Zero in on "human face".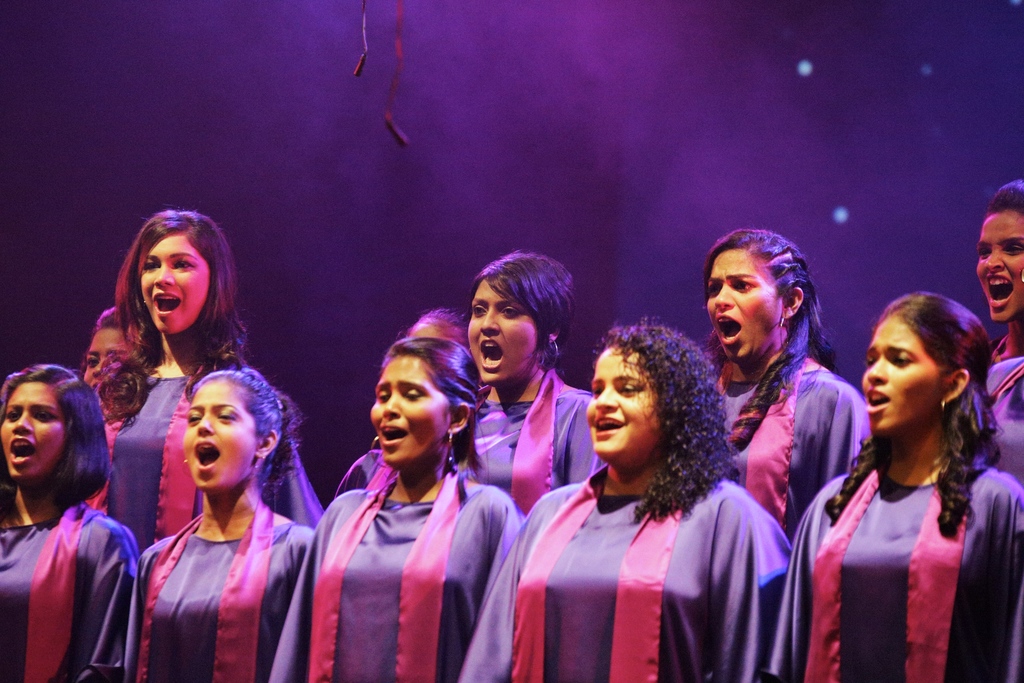
Zeroed in: l=138, t=227, r=211, b=335.
